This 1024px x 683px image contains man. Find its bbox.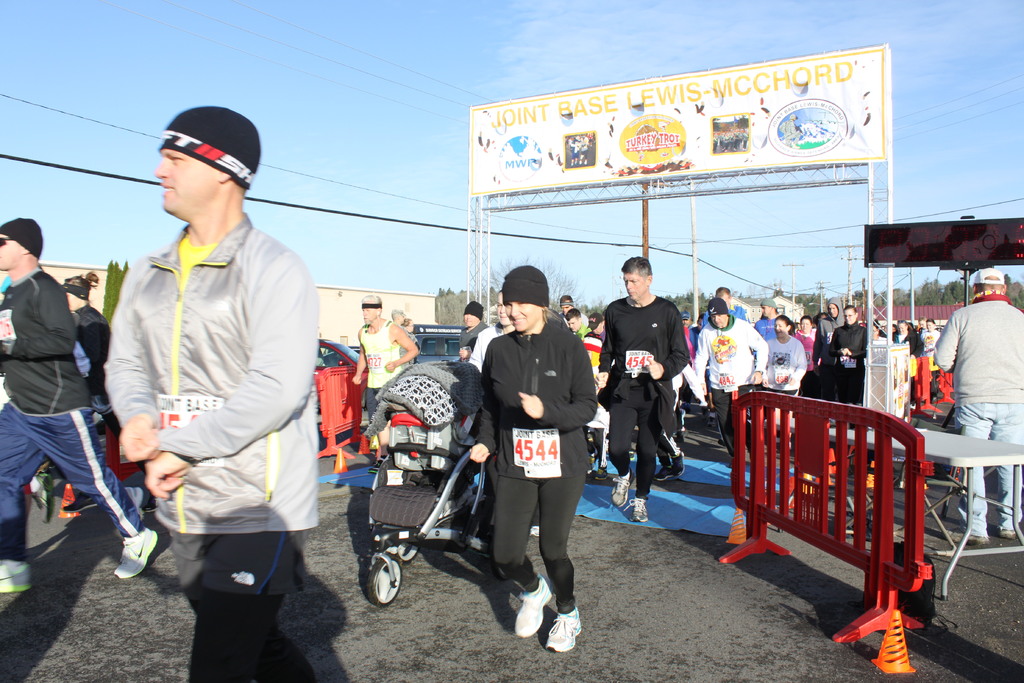
crop(592, 252, 692, 525).
